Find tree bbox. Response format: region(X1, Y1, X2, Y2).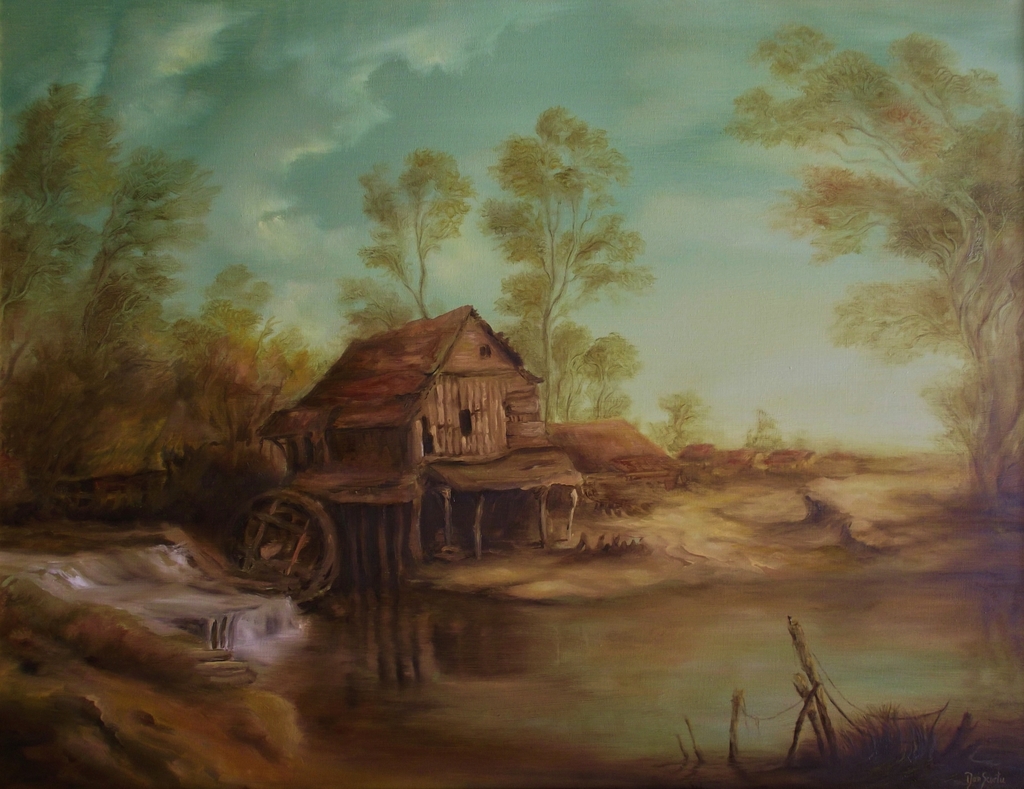
region(740, 400, 799, 455).
